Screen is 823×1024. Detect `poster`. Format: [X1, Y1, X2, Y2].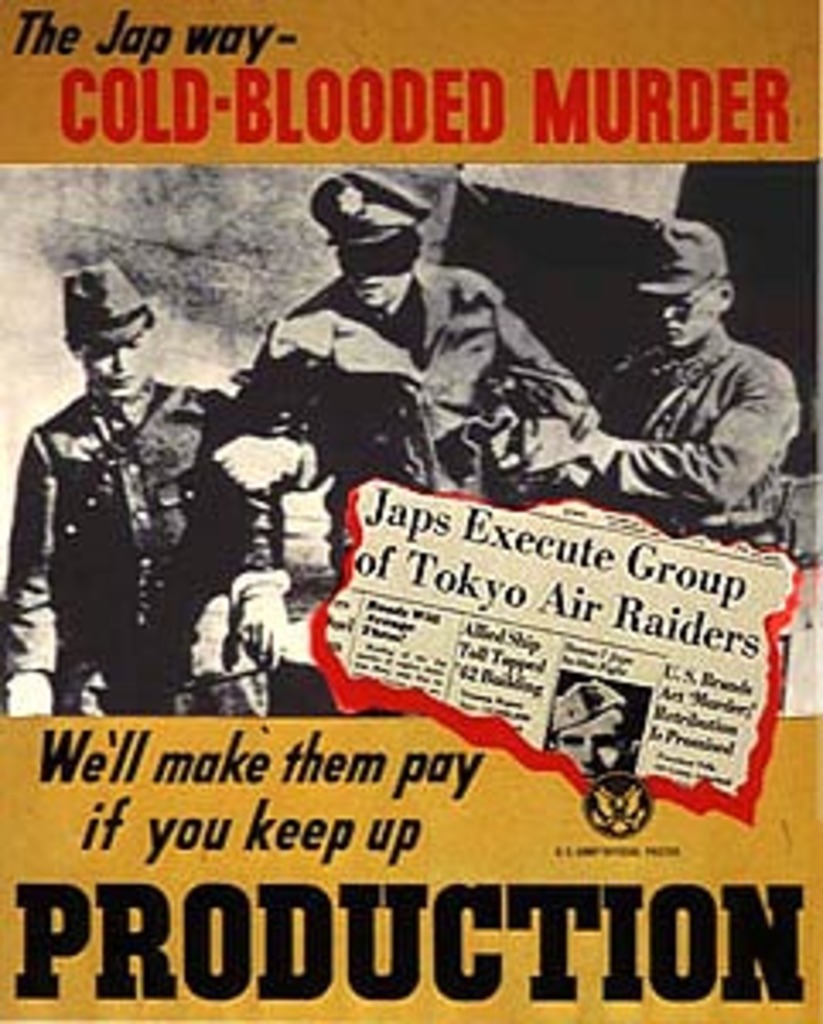
[0, 0, 820, 1021].
